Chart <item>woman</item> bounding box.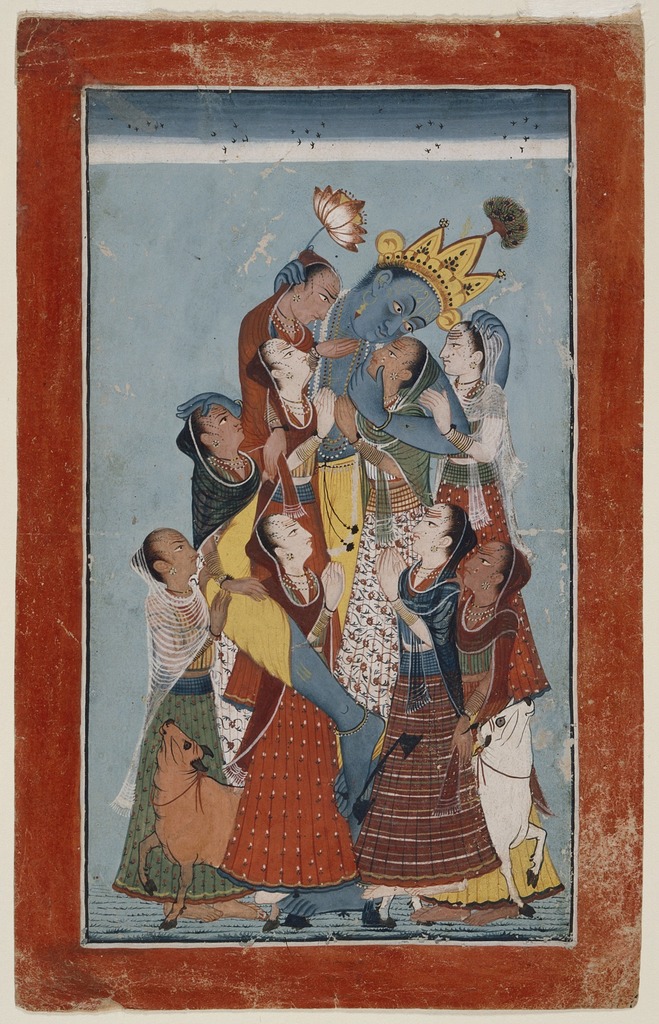
Charted: <region>449, 529, 551, 898</region>.
